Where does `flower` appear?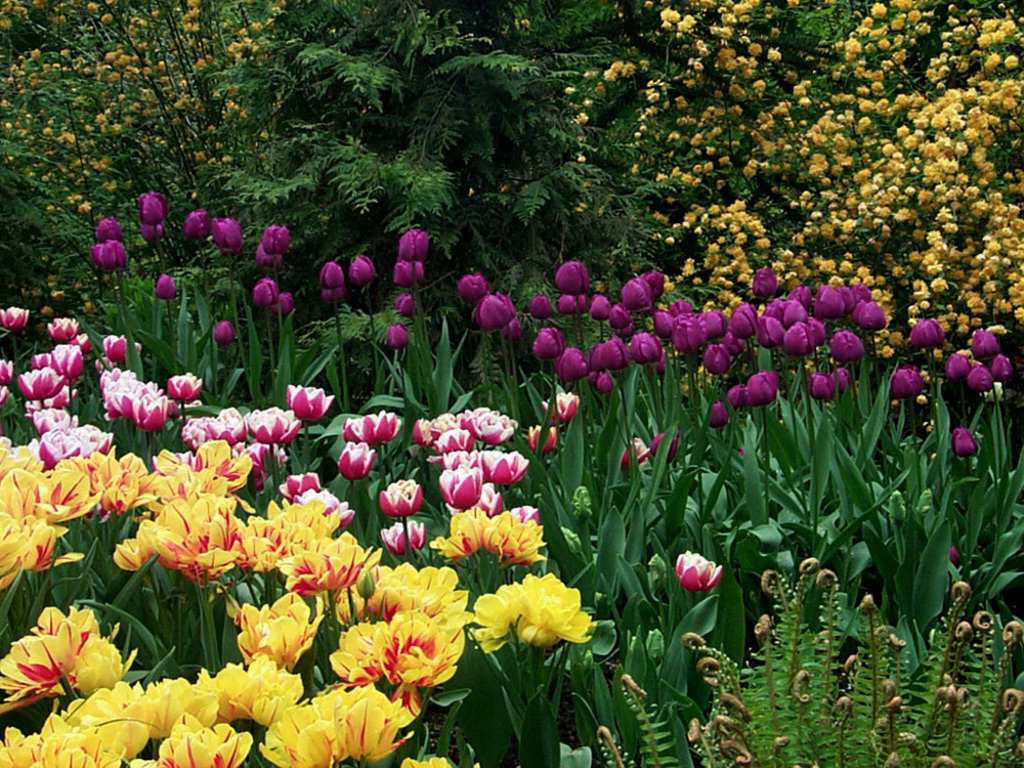
Appears at 0 308 30 329.
